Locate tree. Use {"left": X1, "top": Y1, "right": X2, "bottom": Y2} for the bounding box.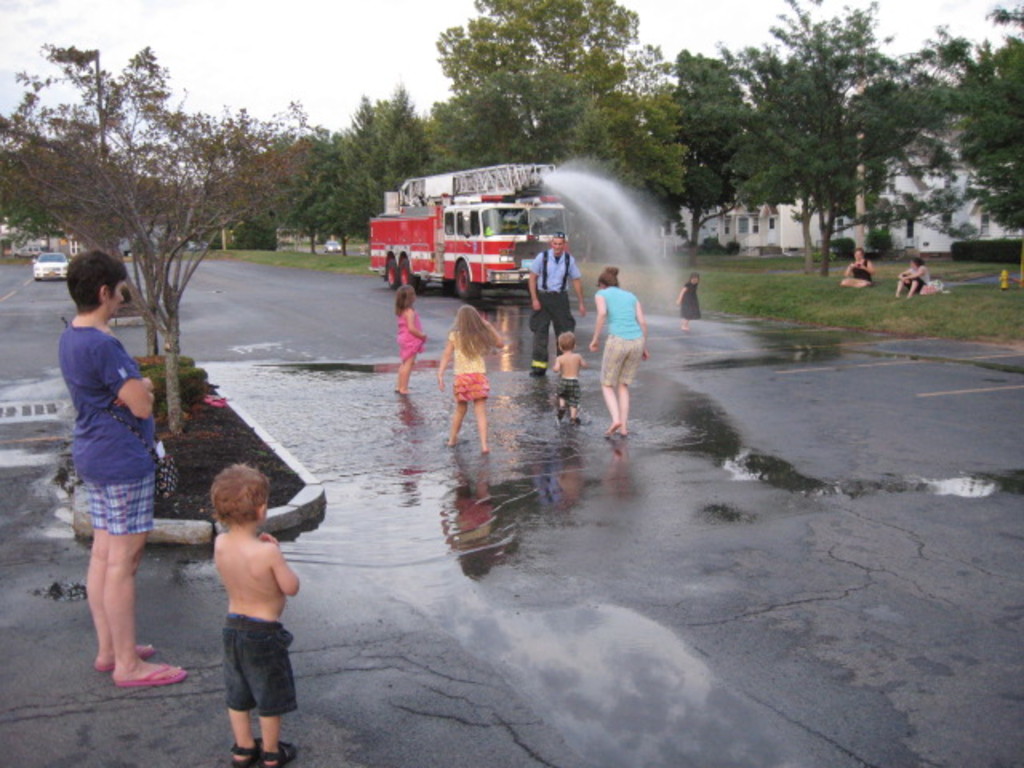
{"left": 958, "top": 0, "right": 1022, "bottom": 234}.
